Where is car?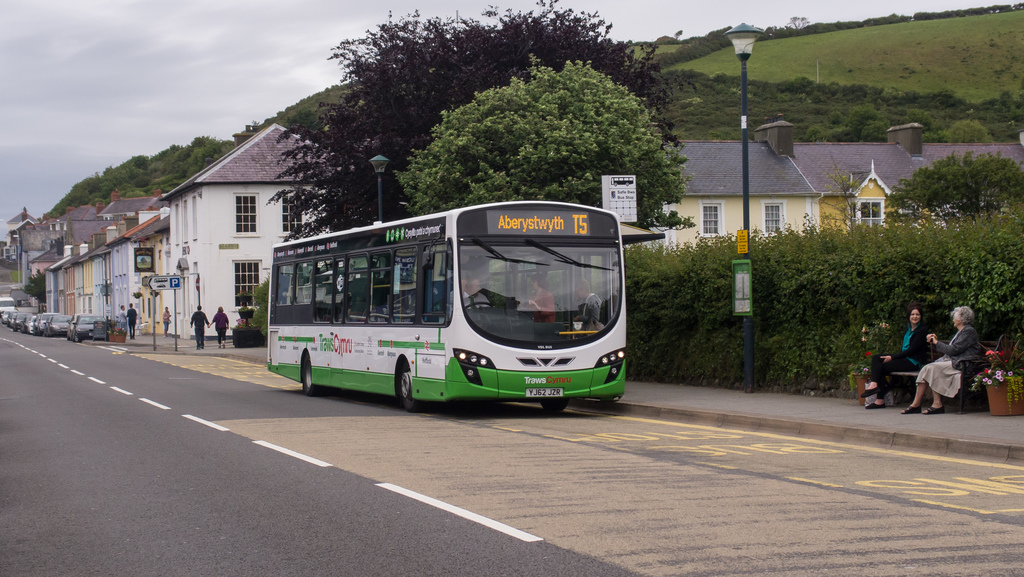
21/315/32/332.
